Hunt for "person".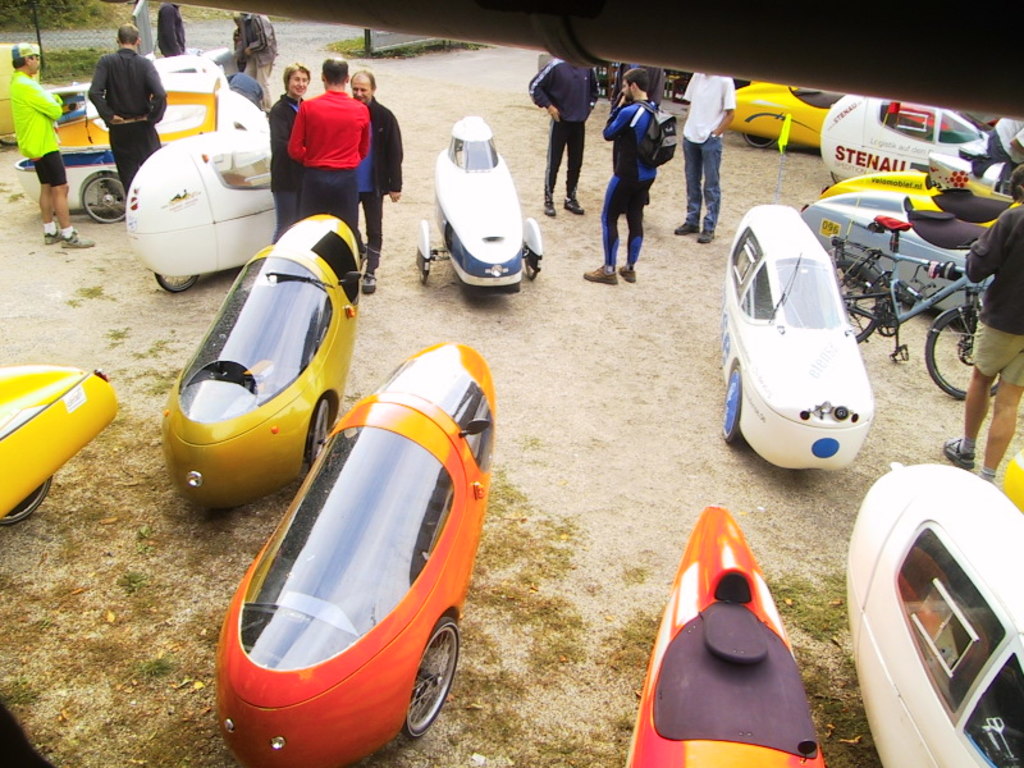
Hunted down at pyautogui.locateOnScreen(268, 61, 316, 242).
